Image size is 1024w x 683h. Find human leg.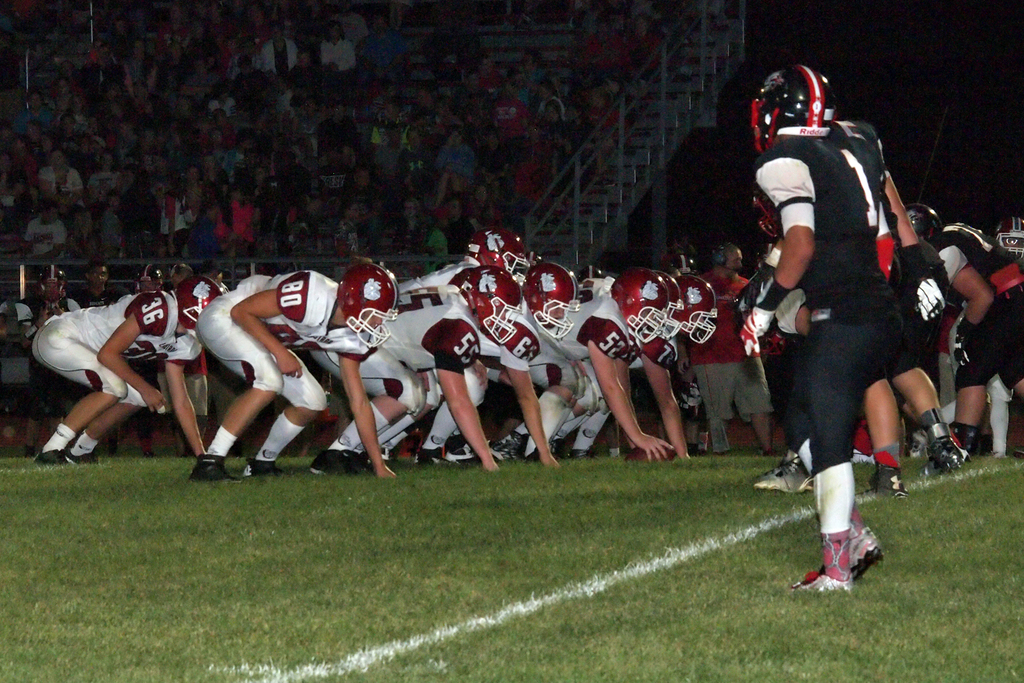
<region>198, 295, 325, 476</region>.
